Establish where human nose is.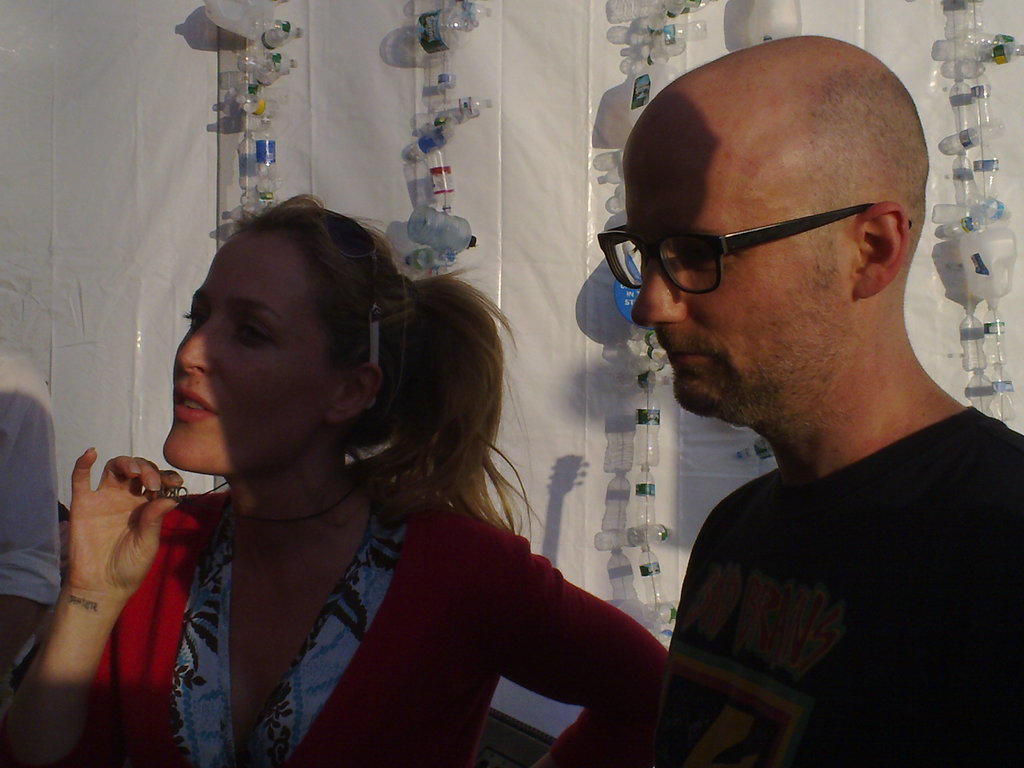
Established at x1=173 y1=319 x2=218 y2=373.
